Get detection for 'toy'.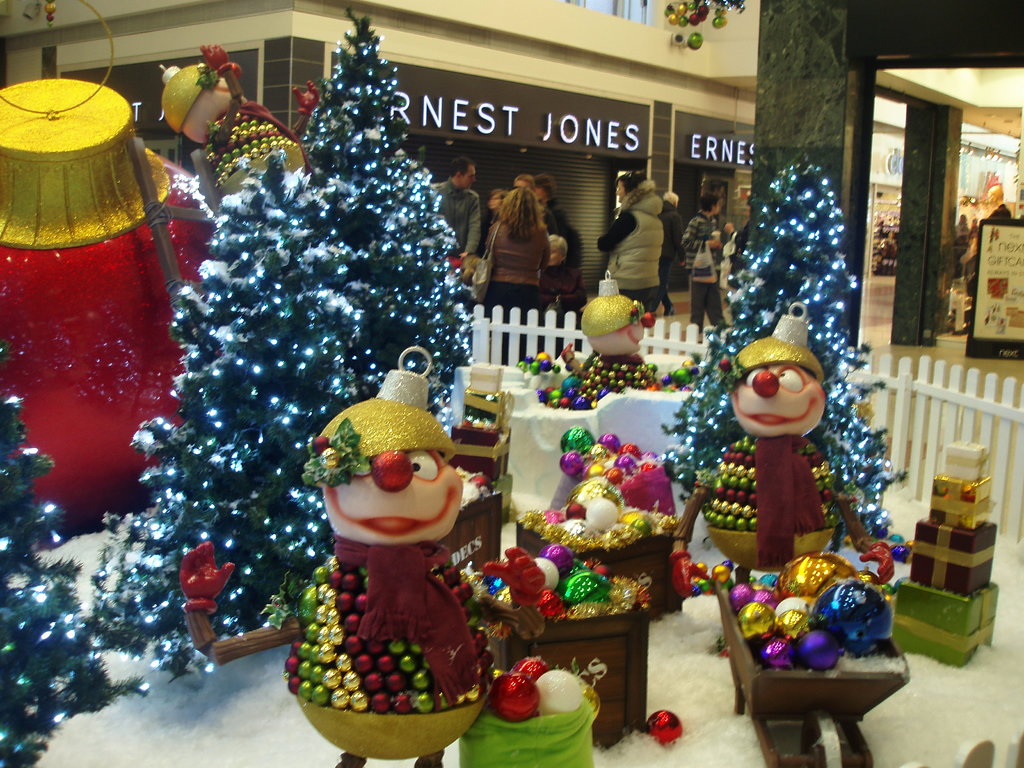
Detection: 664/335/896/701.
